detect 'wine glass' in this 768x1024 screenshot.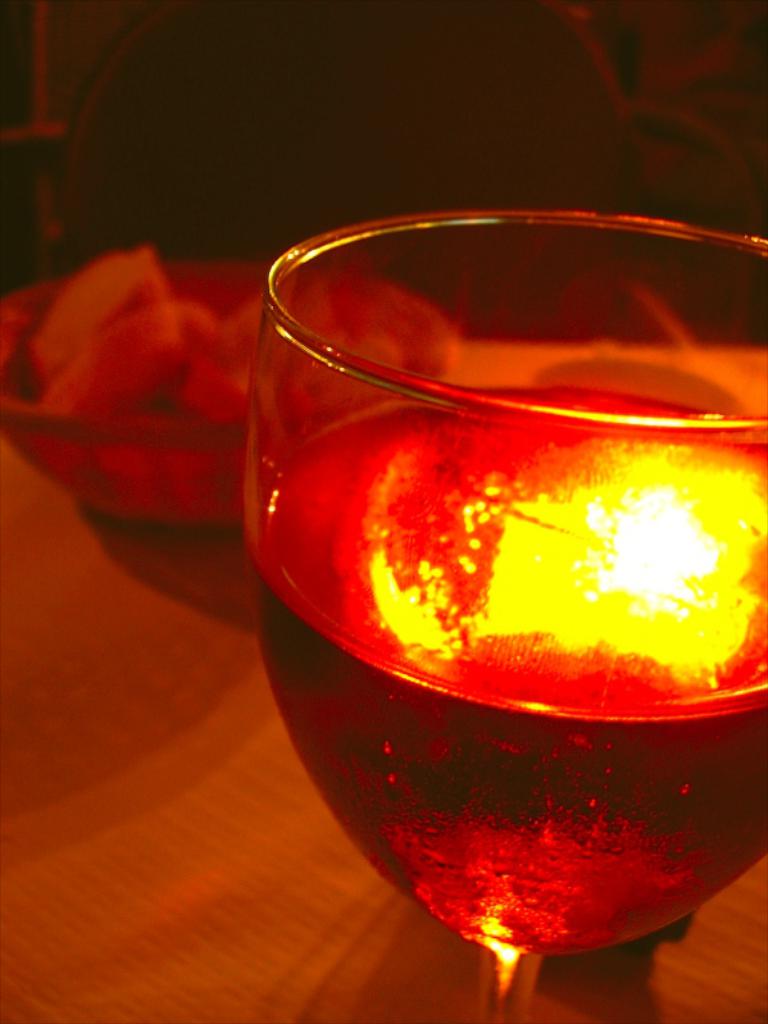
Detection: [left=244, top=206, right=767, bottom=1023].
